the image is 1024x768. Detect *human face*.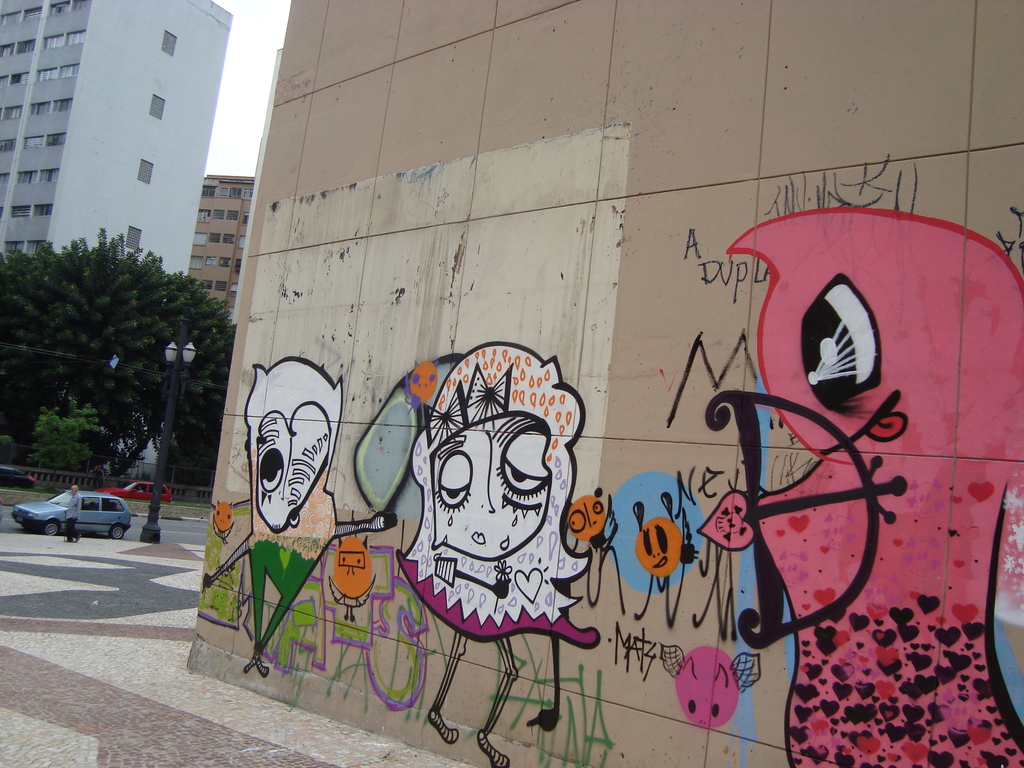
Detection: [left=432, top=420, right=550, bottom=558].
